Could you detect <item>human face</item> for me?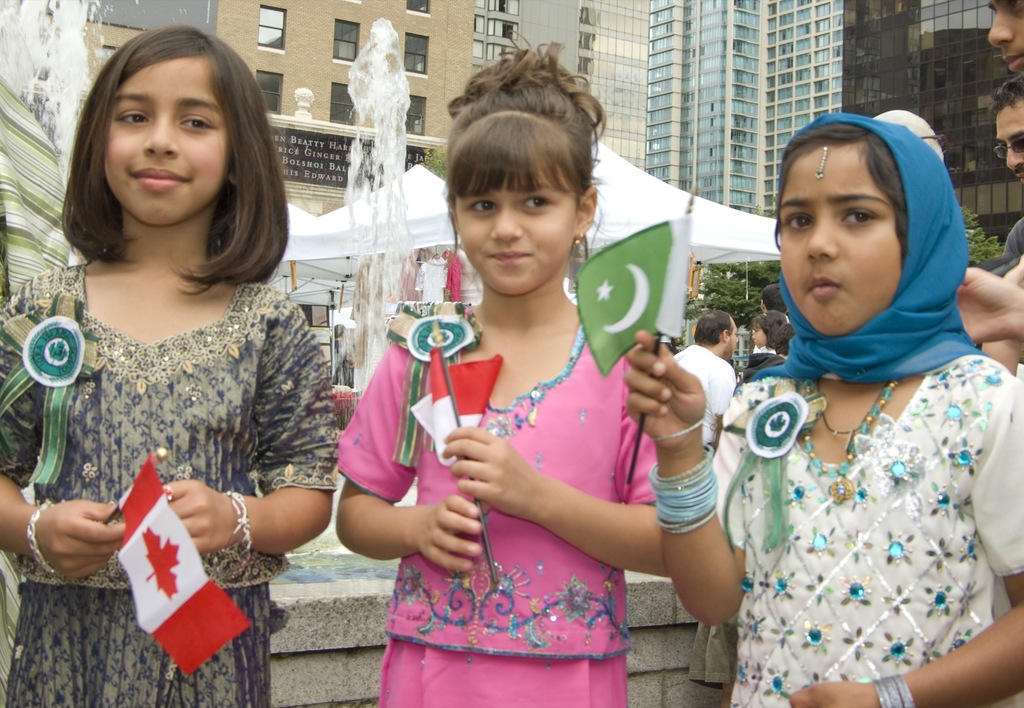
Detection result: Rect(452, 163, 576, 300).
